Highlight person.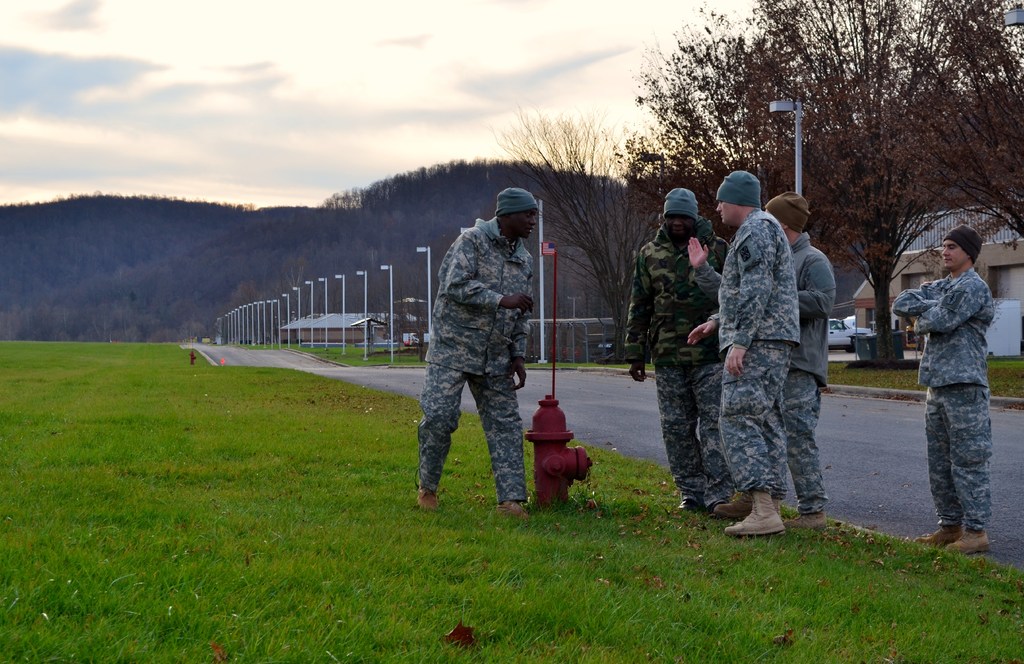
Highlighted region: bbox(625, 189, 729, 518).
